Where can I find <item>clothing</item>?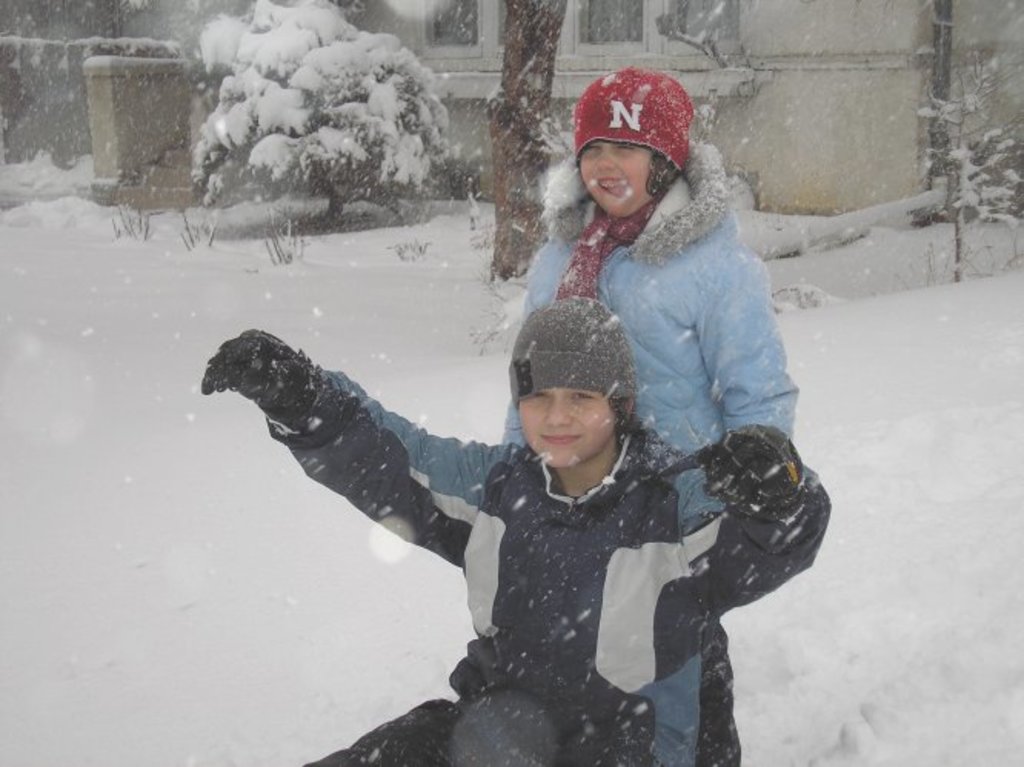
You can find it at rect(504, 140, 801, 764).
